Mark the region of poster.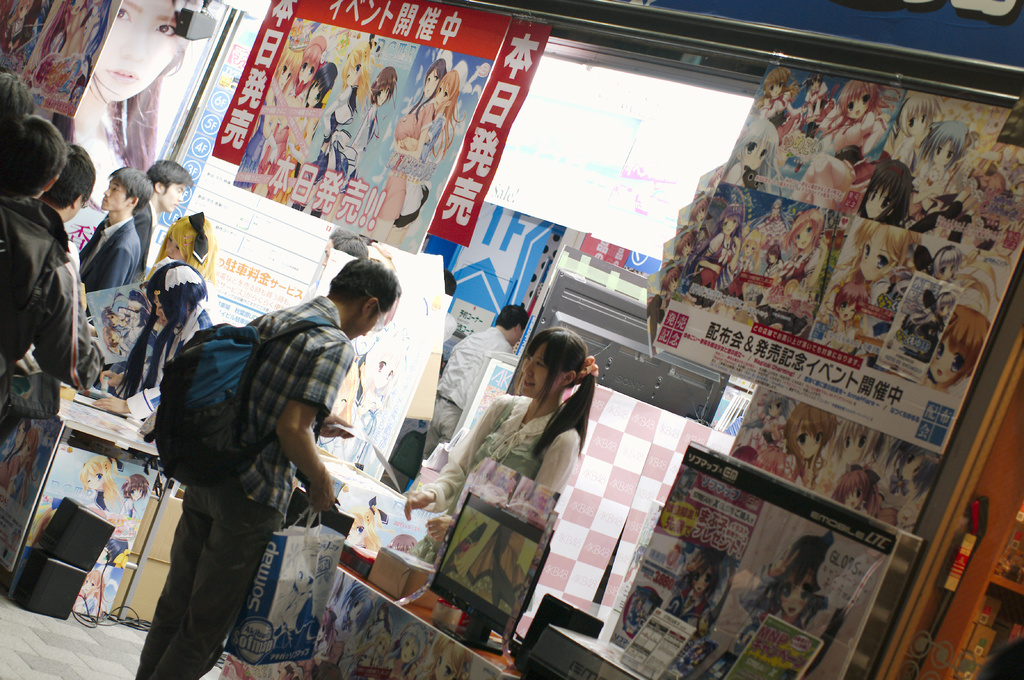
Region: [x1=611, y1=436, x2=897, y2=679].
